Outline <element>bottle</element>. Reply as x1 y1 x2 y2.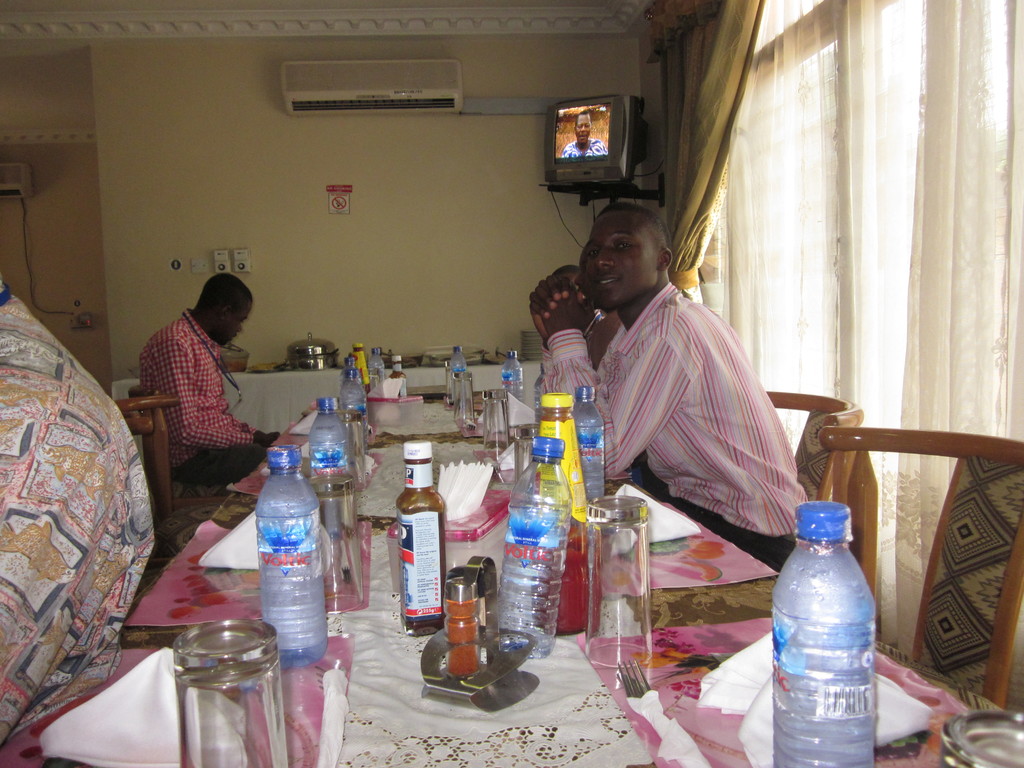
394 440 446 639.
